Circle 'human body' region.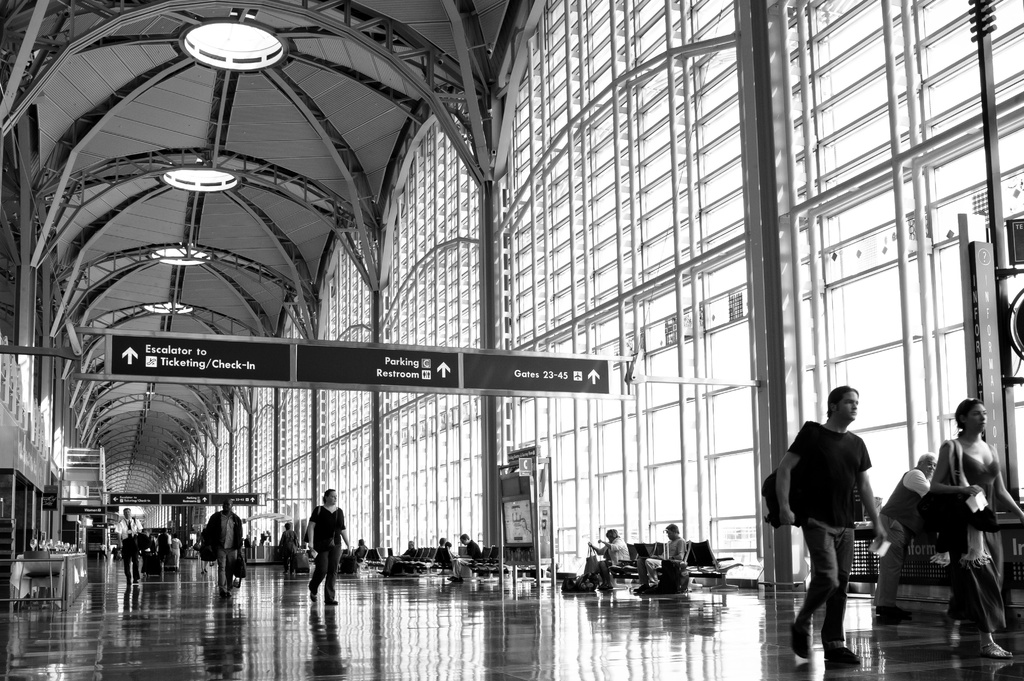
Region: (640,525,681,582).
